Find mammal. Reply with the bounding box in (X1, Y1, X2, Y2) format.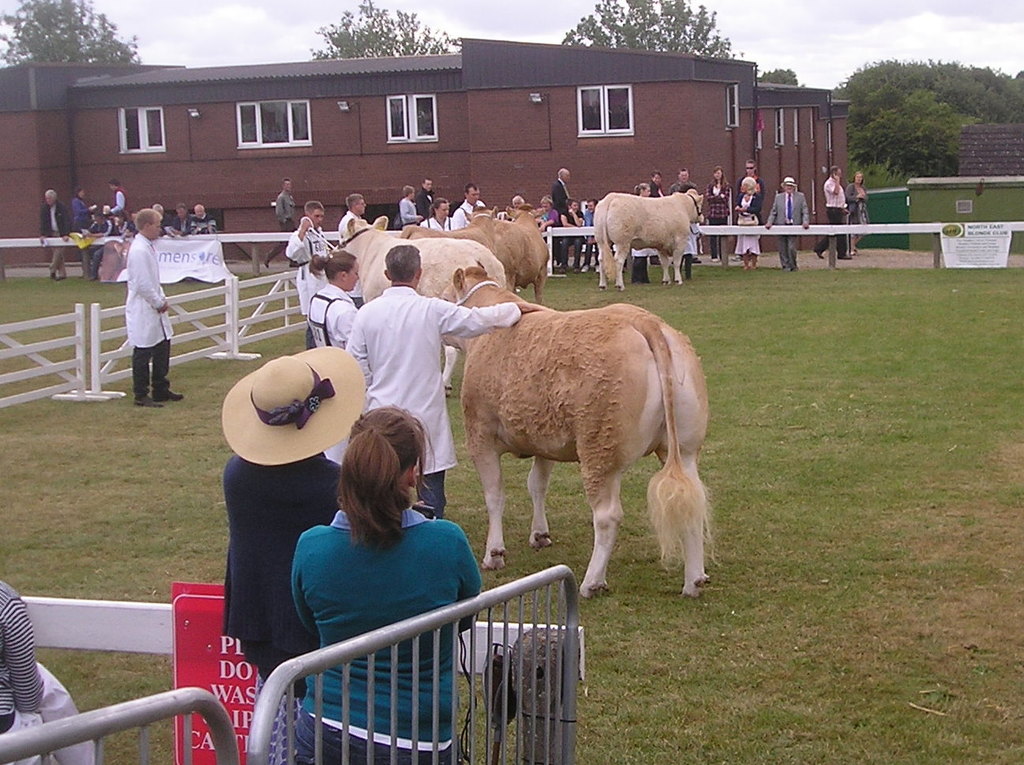
(653, 170, 666, 203).
